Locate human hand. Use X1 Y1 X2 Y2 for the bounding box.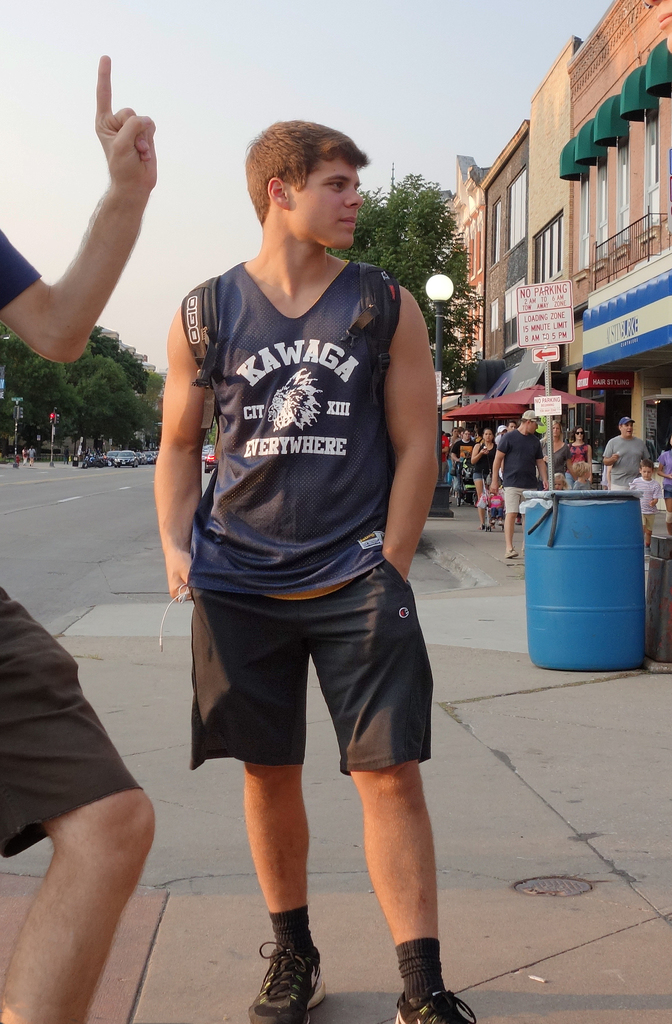
481 449 488 454.
